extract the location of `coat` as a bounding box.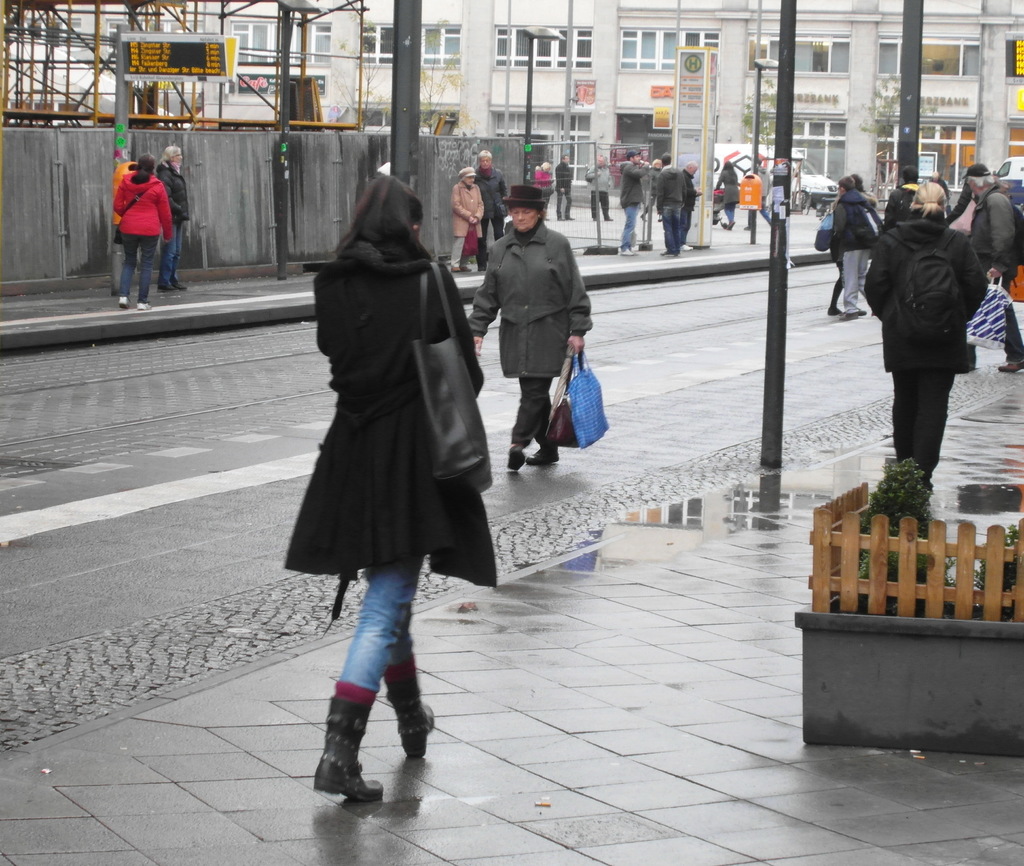
Rect(858, 216, 997, 367).
